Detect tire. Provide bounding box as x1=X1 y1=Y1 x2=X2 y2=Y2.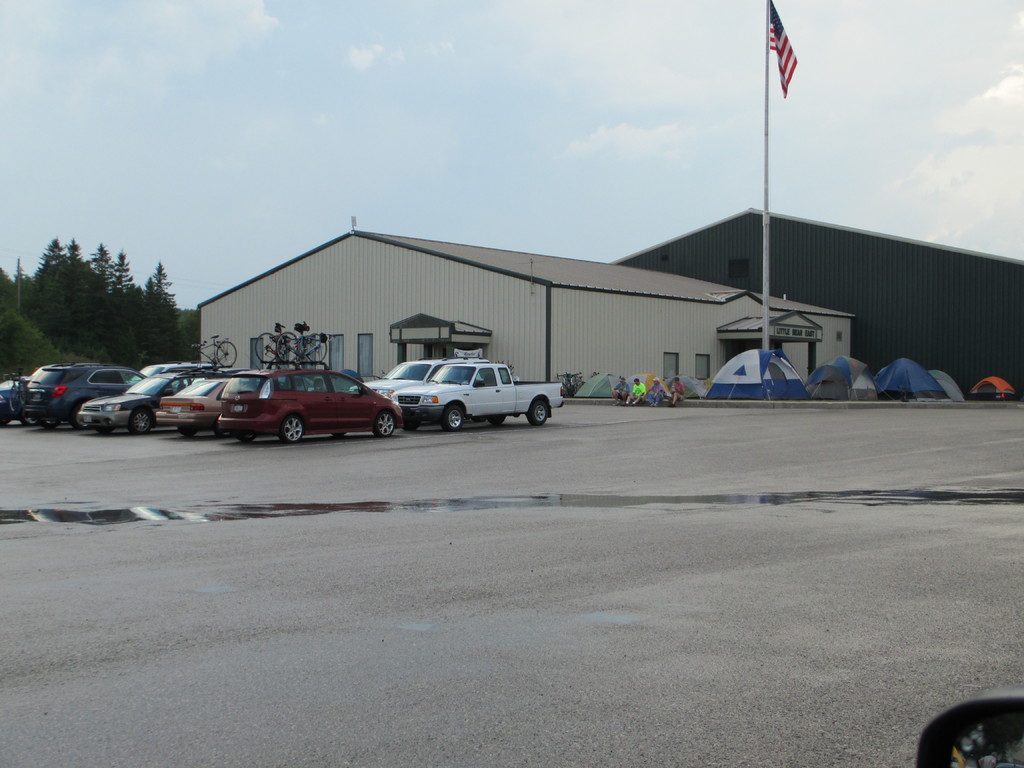
x1=20 y1=384 x2=26 y2=403.
